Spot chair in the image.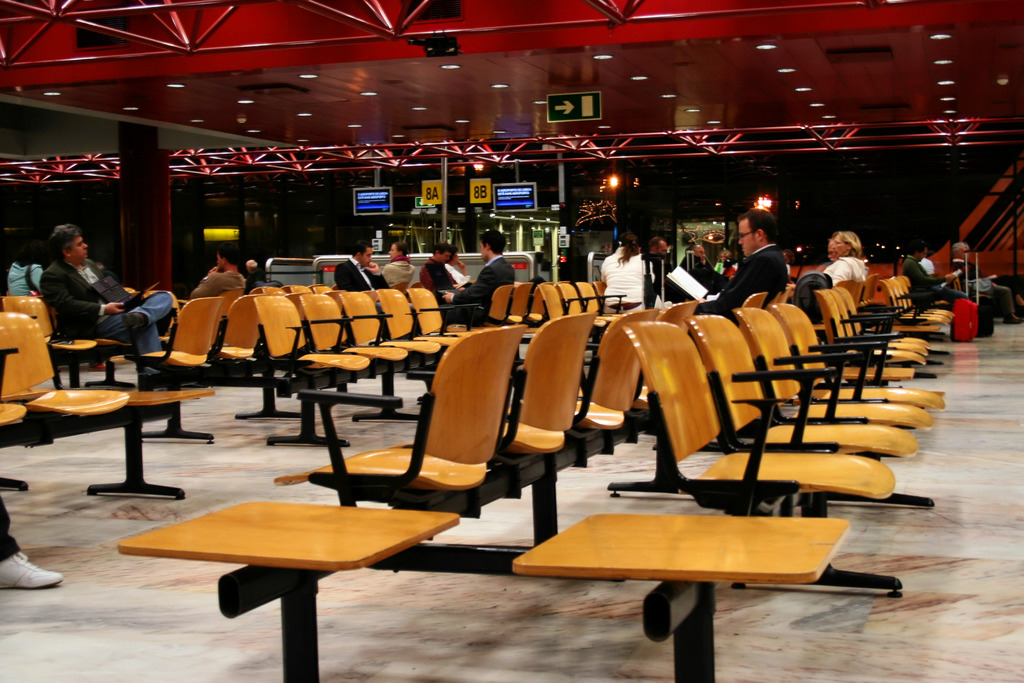
chair found at 417 313 597 474.
